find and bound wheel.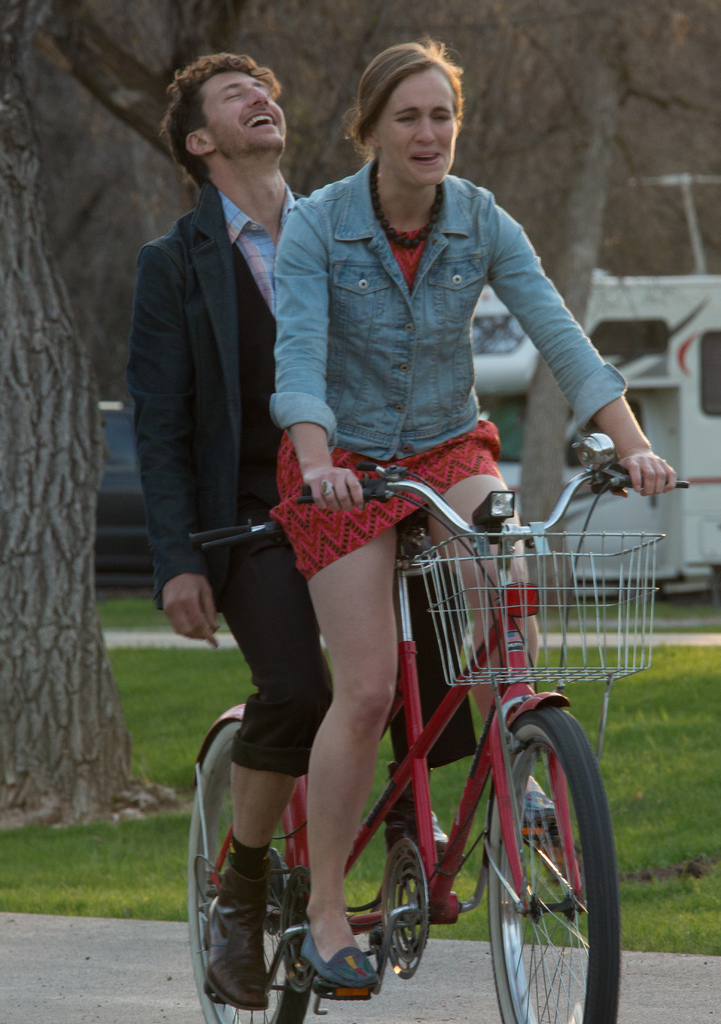
Bound: bbox(187, 721, 314, 1023).
